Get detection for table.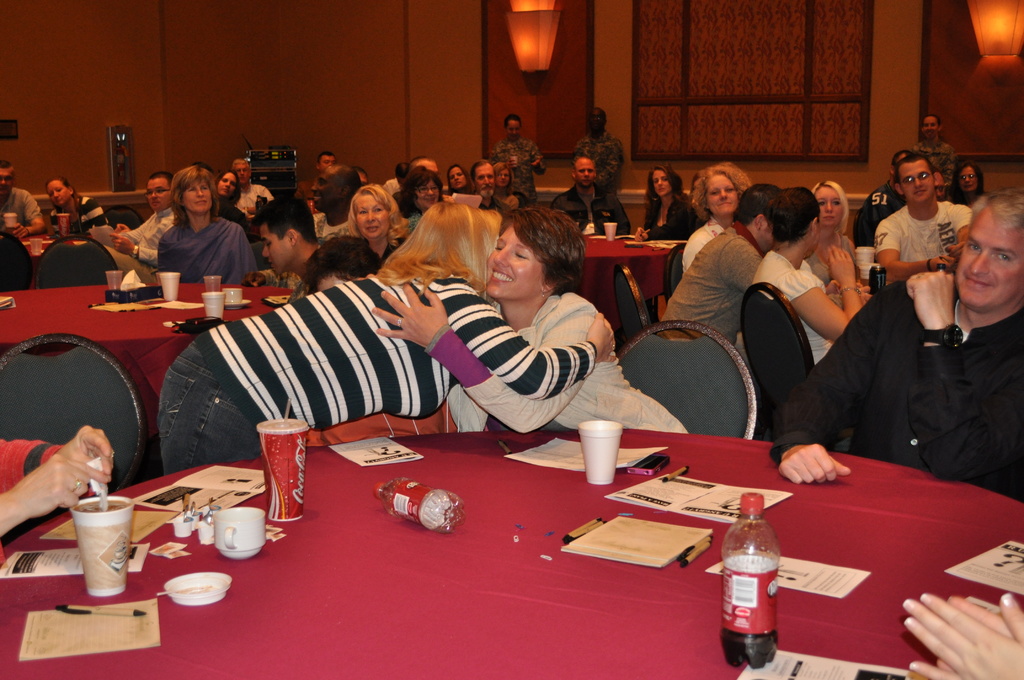
Detection: box(580, 224, 665, 341).
